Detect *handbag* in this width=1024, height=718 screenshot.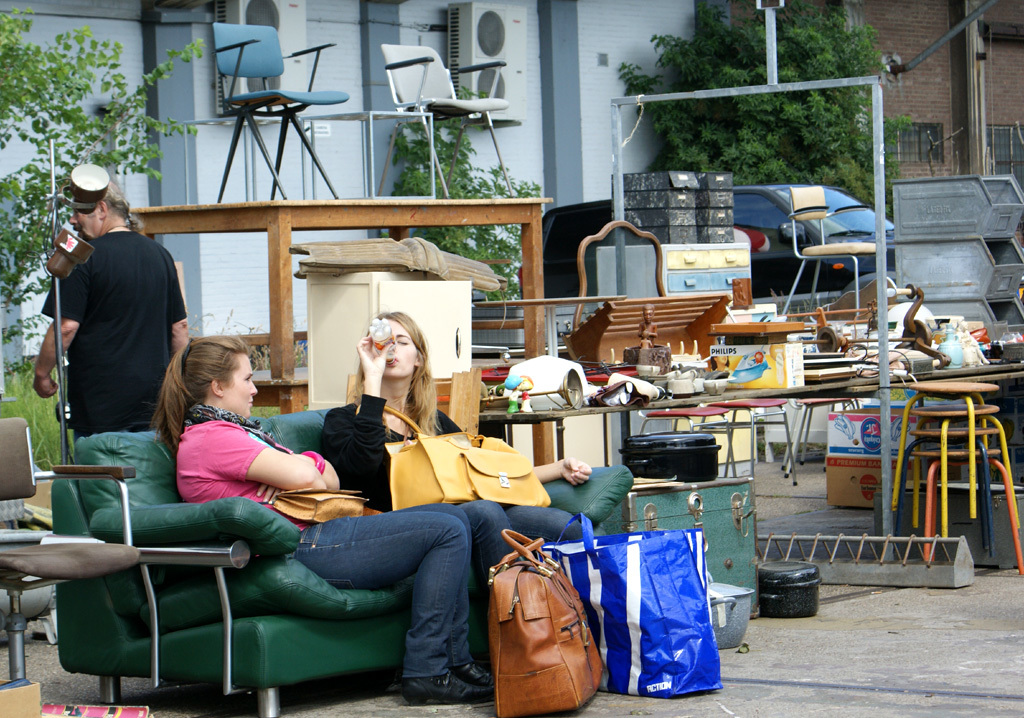
Detection: x1=276 y1=484 x2=368 y2=527.
